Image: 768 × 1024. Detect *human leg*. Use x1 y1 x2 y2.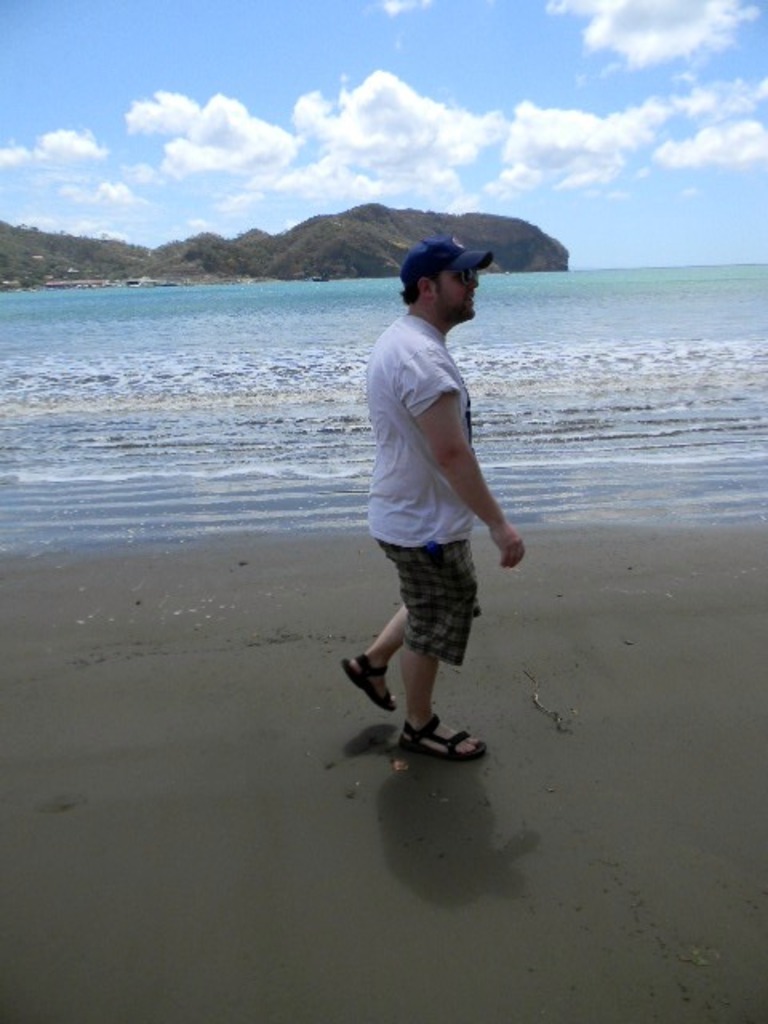
341 541 490 768.
